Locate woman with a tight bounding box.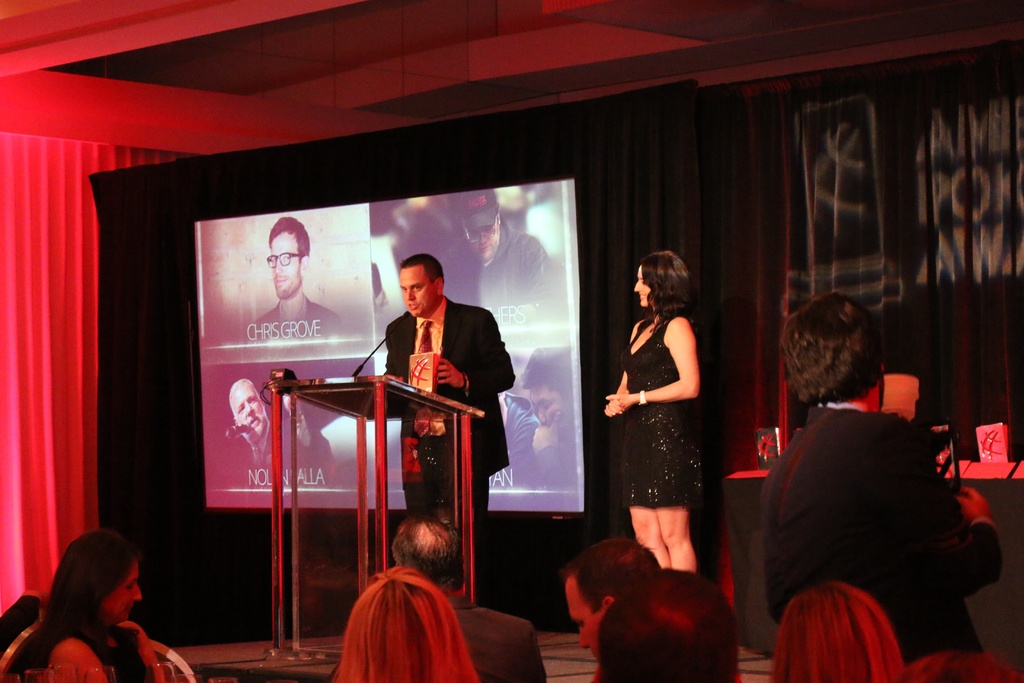
Rect(7, 526, 166, 682).
